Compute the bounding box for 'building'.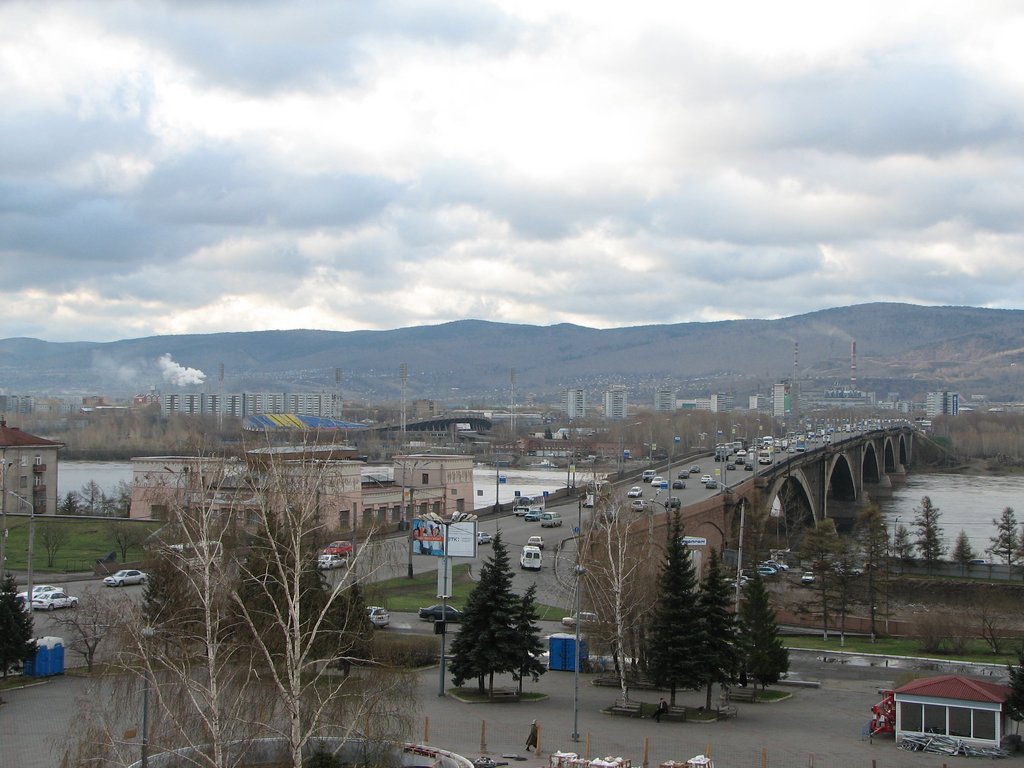
{"x1": 659, "y1": 392, "x2": 728, "y2": 412}.
